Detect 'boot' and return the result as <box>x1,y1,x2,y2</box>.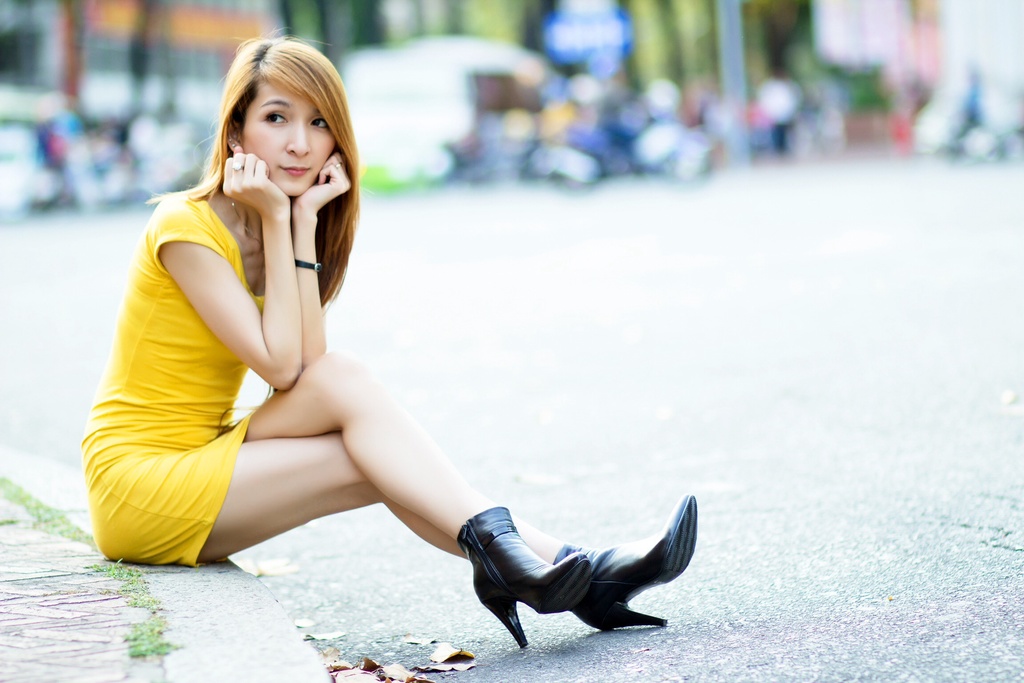
<box>561,493,700,629</box>.
